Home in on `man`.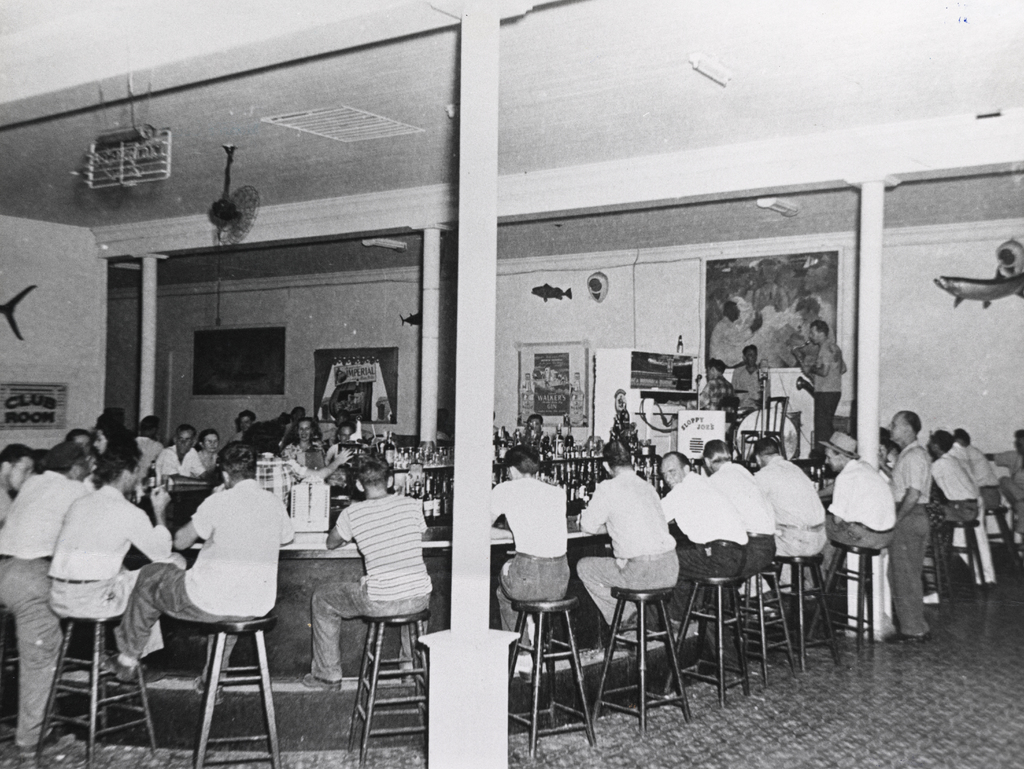
Homed in at rect(301, 455, 428, 693).
